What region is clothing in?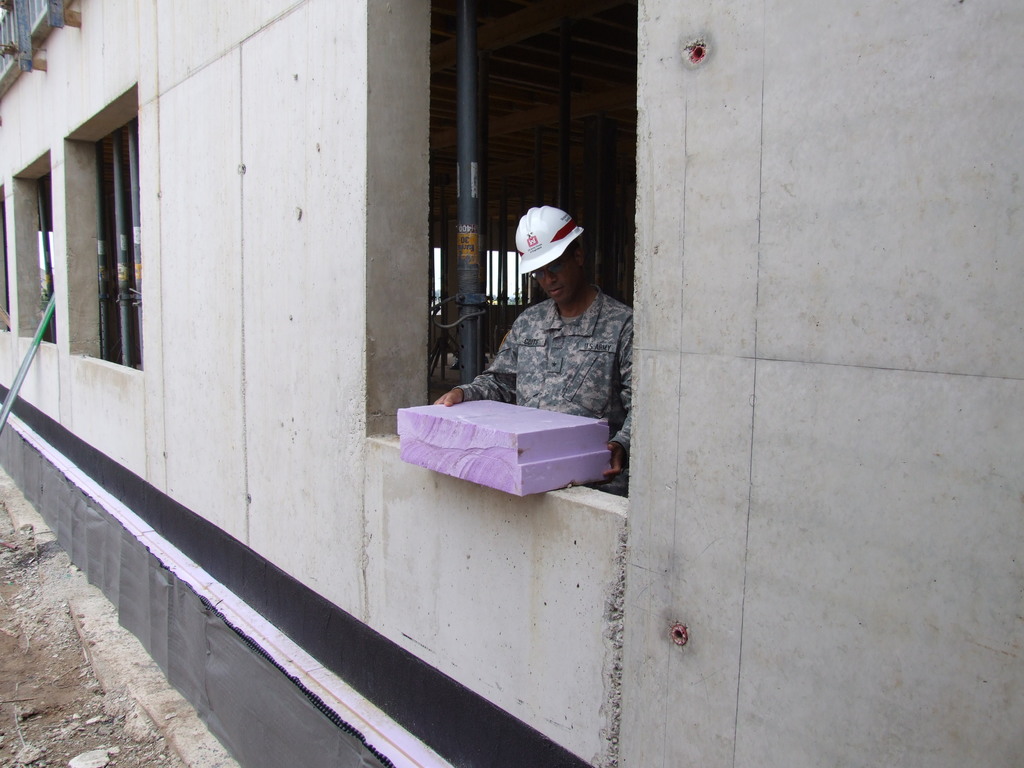
bbox=[456, 260, 638, 439].
